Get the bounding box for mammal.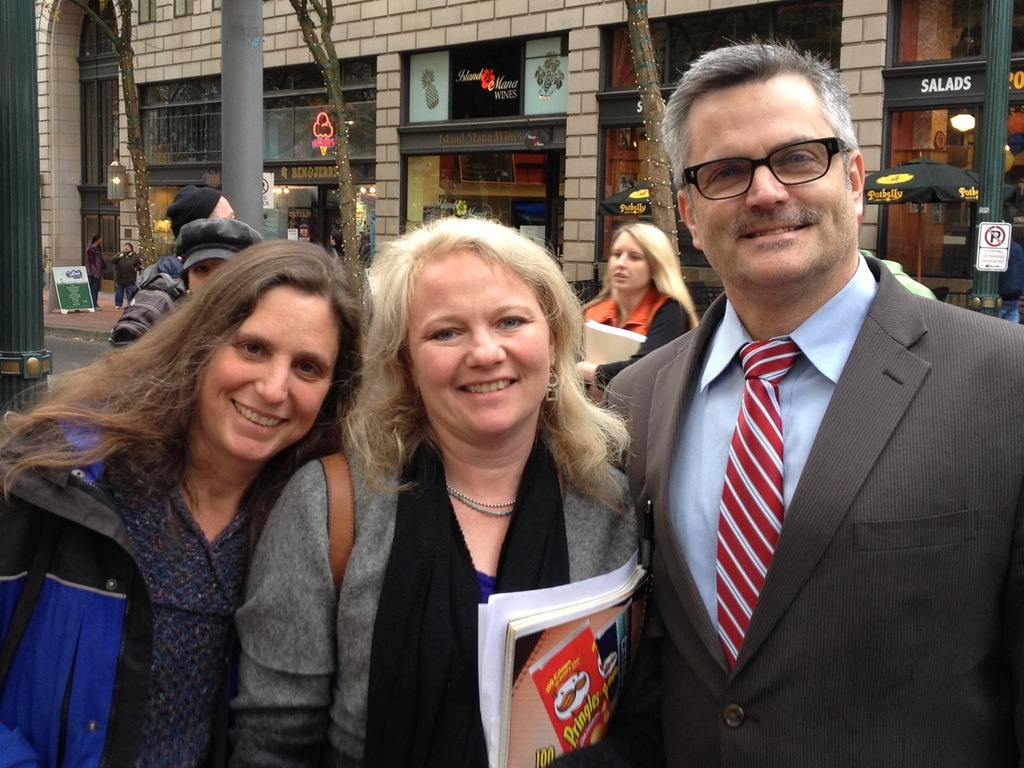
box=[170, 213, 266, 305].
